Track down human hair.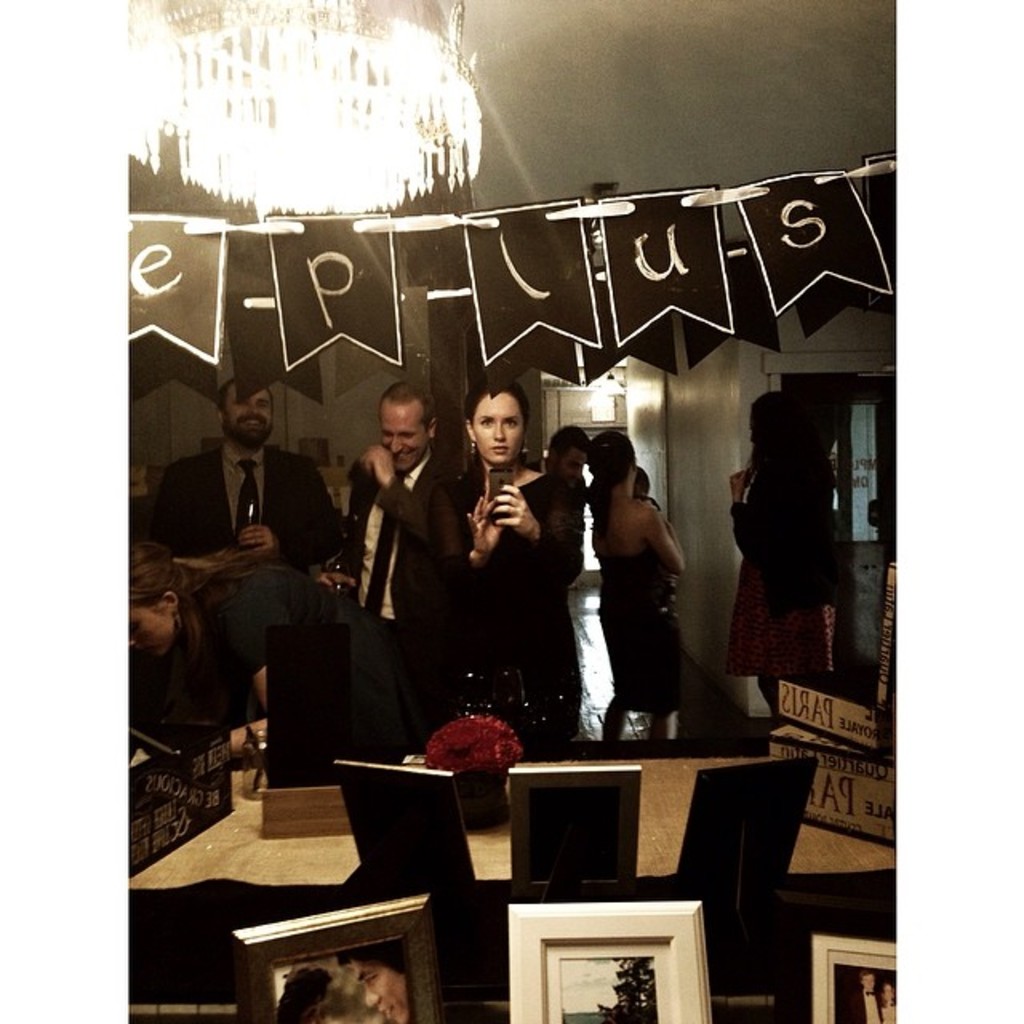
Tracked to bbox(462, 381, 534, 421).
